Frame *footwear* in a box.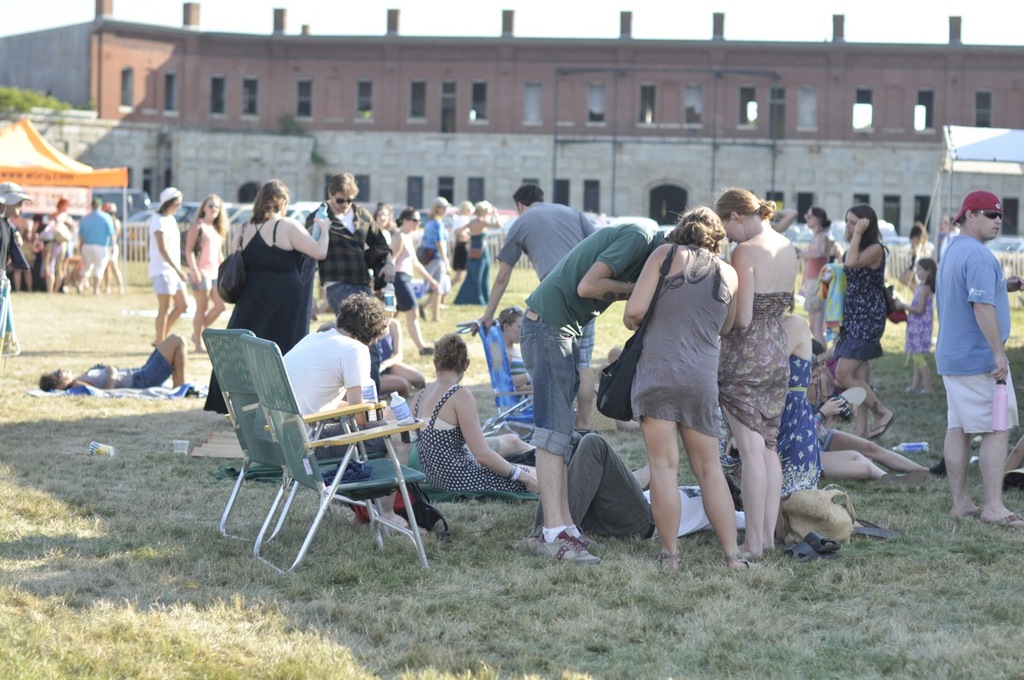
l=780, t=541, r=823, b=563.
